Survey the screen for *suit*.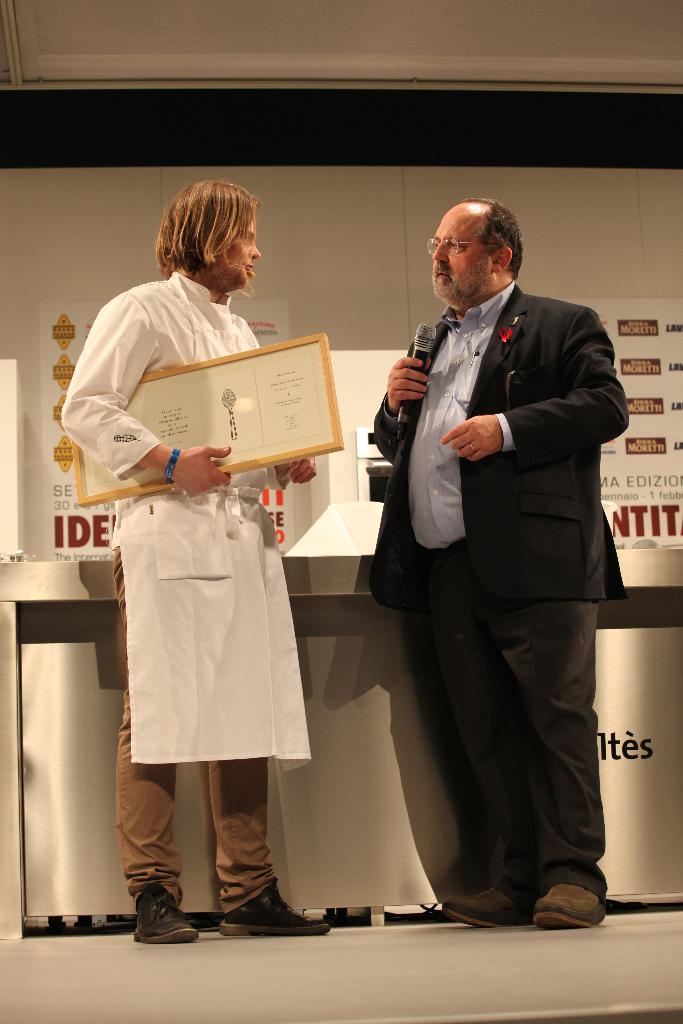
Survey found: pyautogui.locateOnScreen(375, 201, 627, 925).
